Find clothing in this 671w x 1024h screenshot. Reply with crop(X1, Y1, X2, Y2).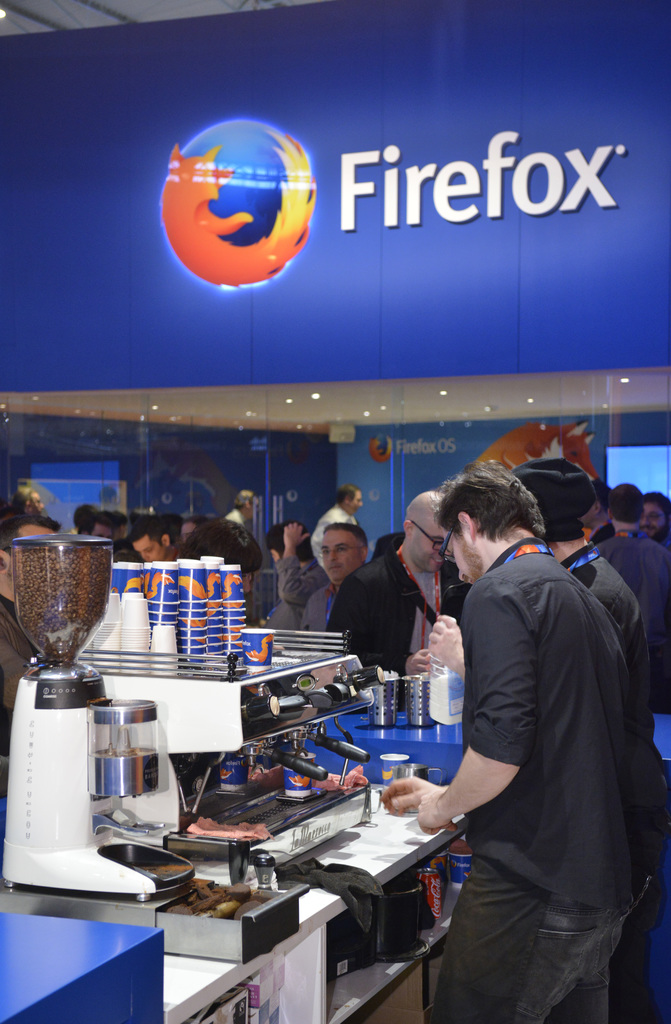
crop(595, 525, 670, 707).
